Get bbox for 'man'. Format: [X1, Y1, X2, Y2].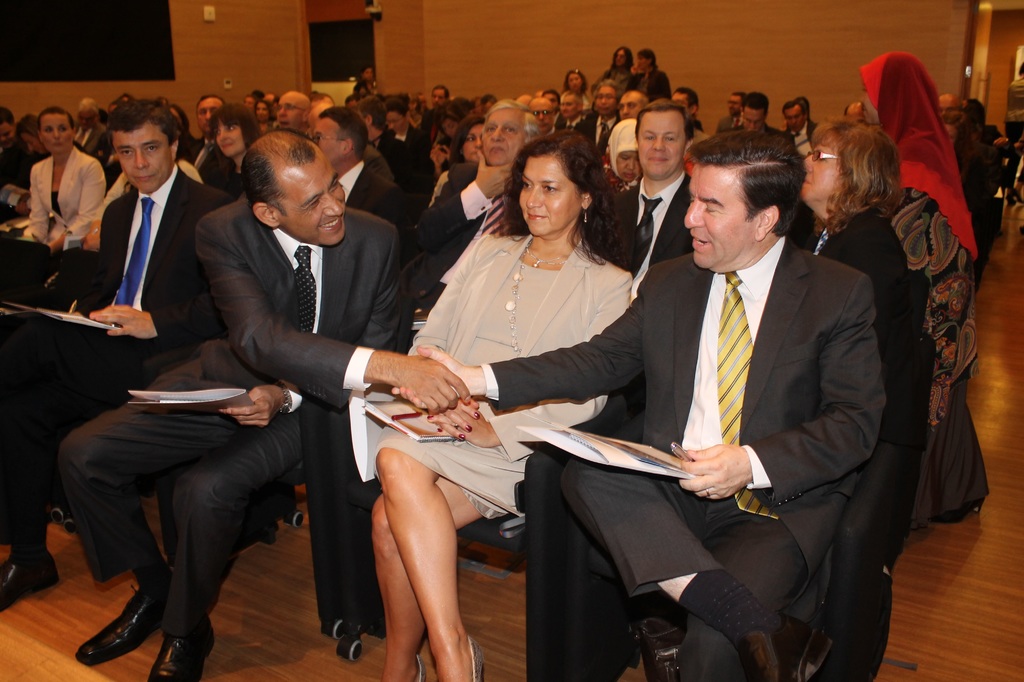
[75, 101, 108, 147].
